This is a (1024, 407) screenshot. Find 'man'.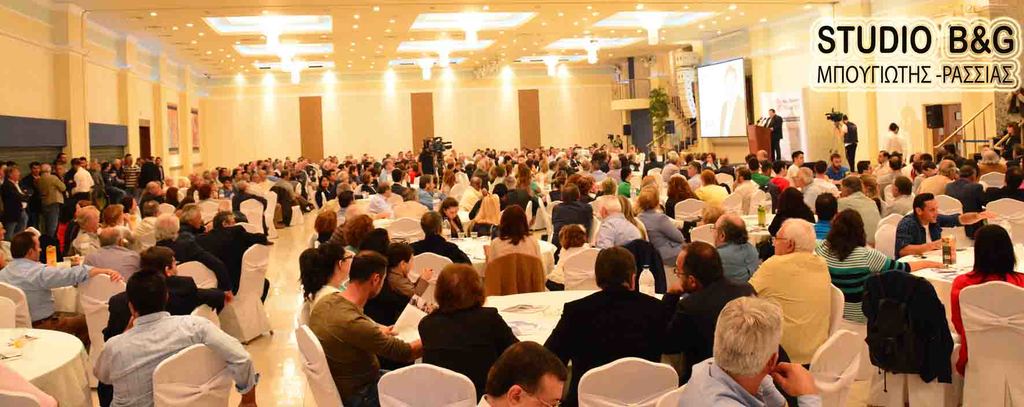
Bounding box: box(766, 165, 795, 196).
